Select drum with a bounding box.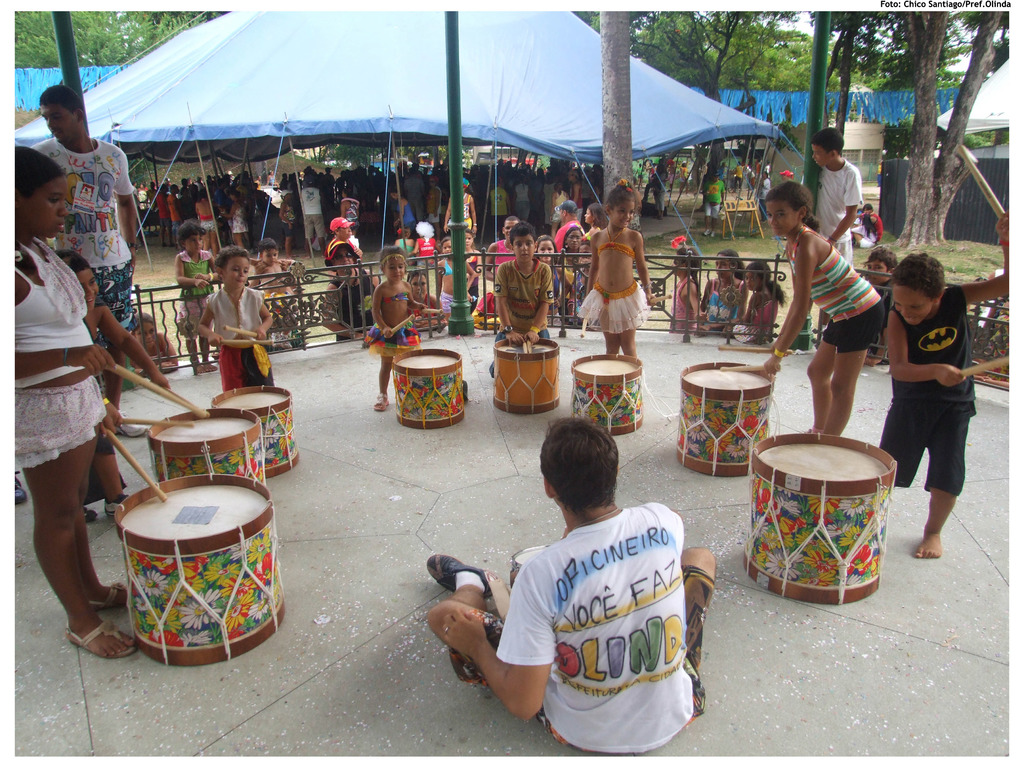
bbox=[113, 471, 286, 664].
